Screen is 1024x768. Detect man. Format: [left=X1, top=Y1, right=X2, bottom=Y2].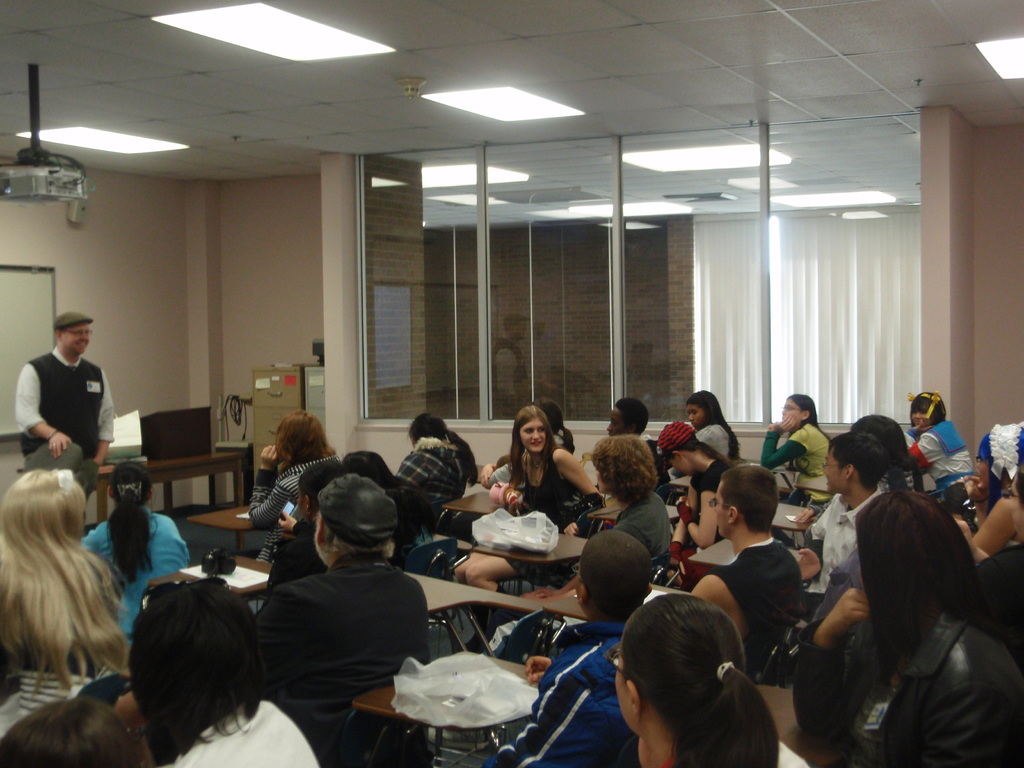
[left=1, top=304, right=112, bottom=499].
